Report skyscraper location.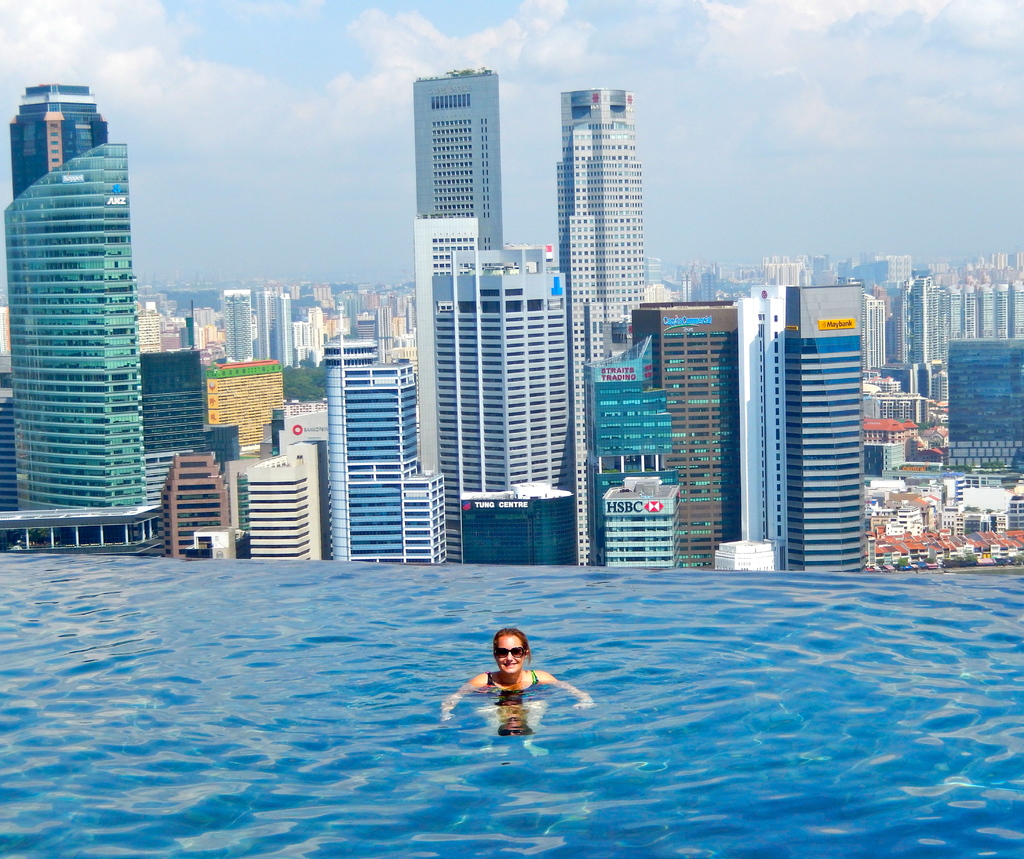
Report: crop(334, 291, 382, 310).
